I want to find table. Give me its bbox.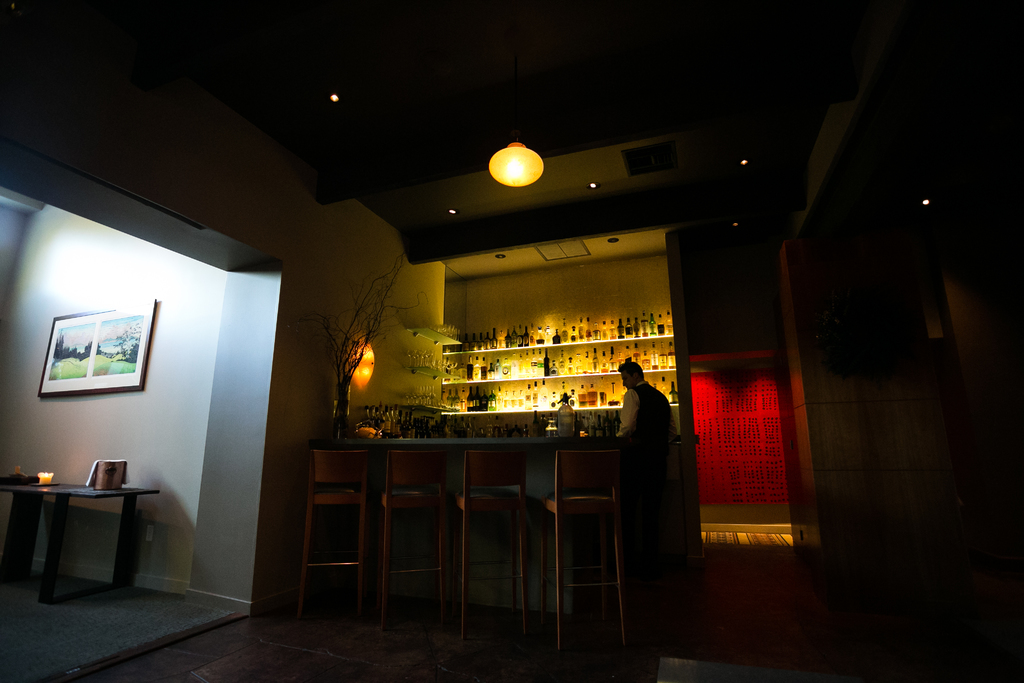
region(0, 484, 158, 608).
